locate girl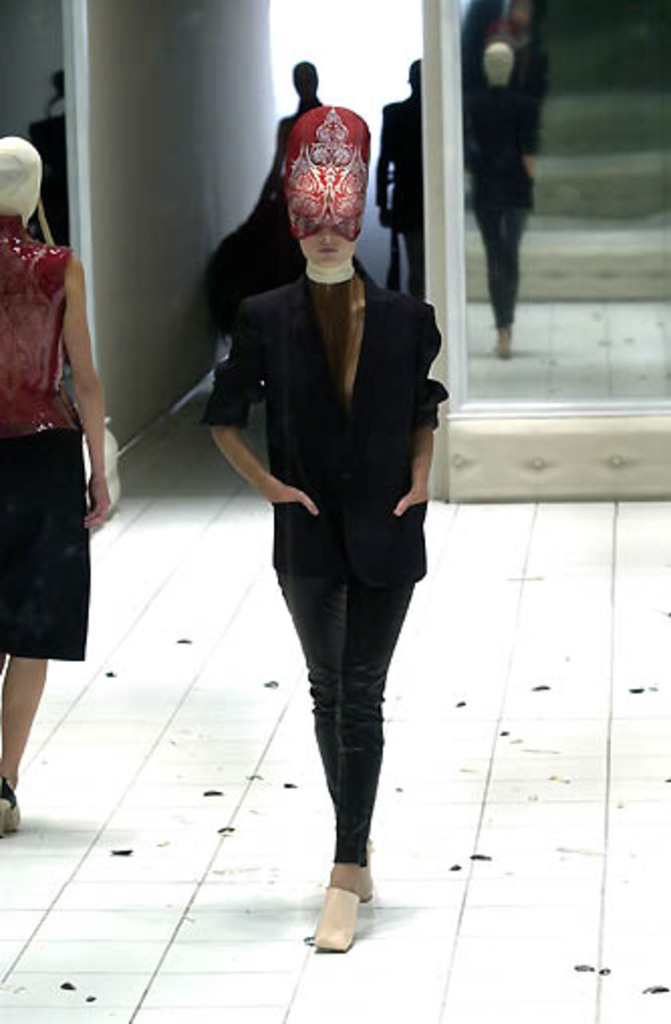
x1=195, y1=103, x2=447, y2=949
